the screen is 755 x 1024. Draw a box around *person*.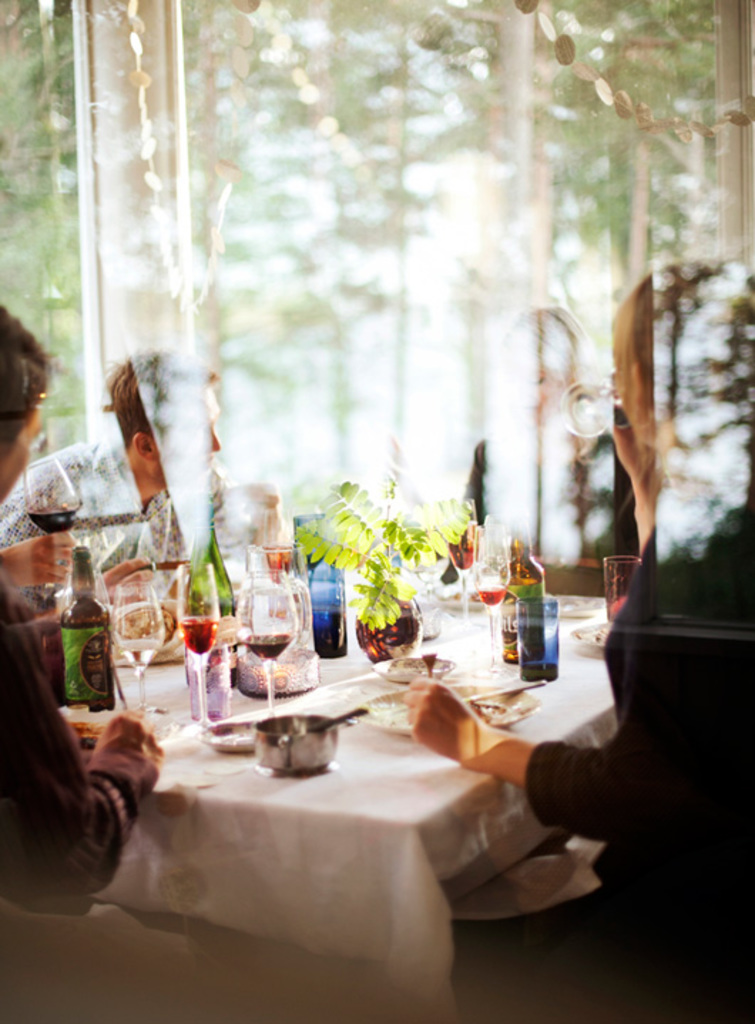
(x1=0, y1=528, x2=77, y2=584).
